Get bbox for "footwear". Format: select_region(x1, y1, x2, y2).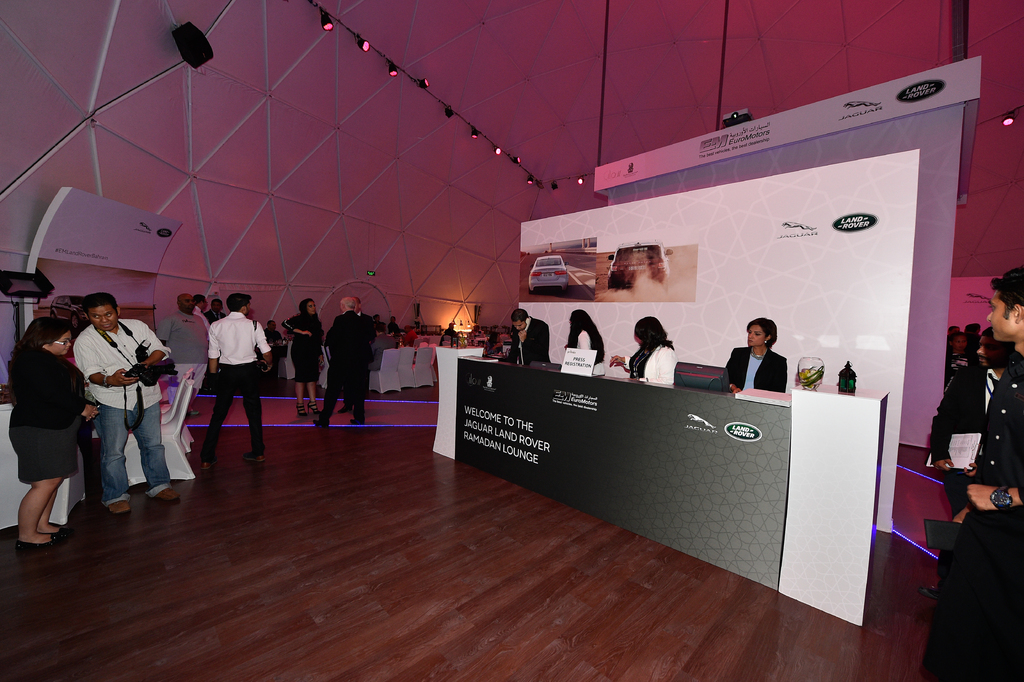
select_region(17, 543, 67, 551).
